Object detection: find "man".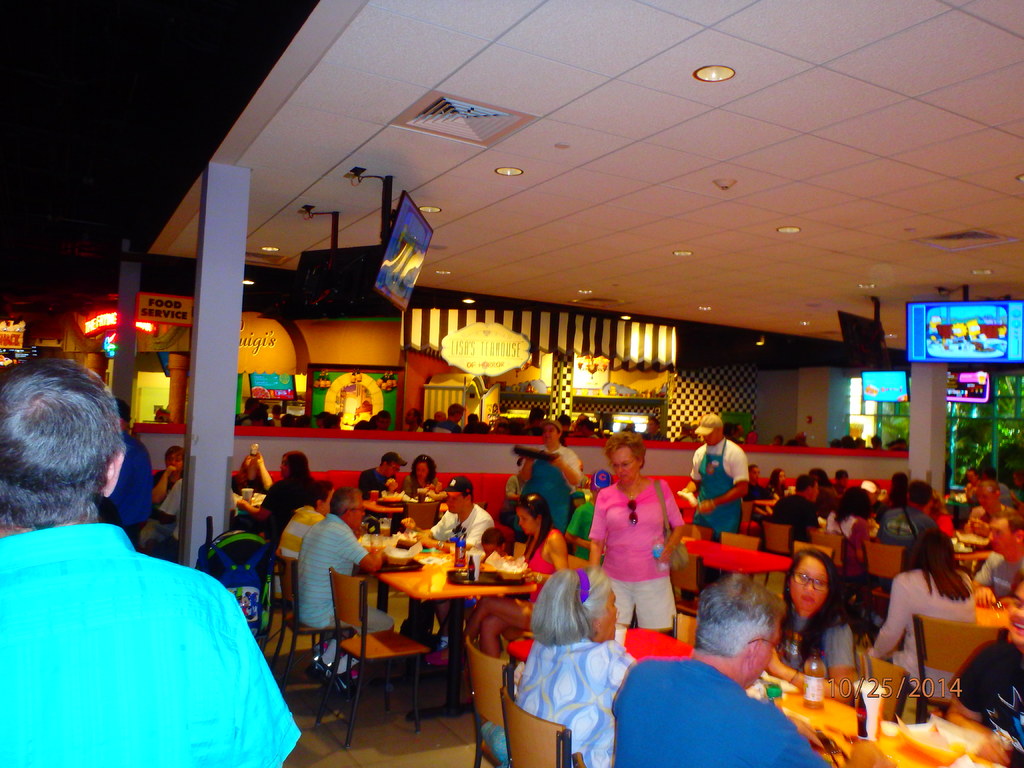
{"x1": 298, "y1": 484, "x2": 391, "y2": 685}.
